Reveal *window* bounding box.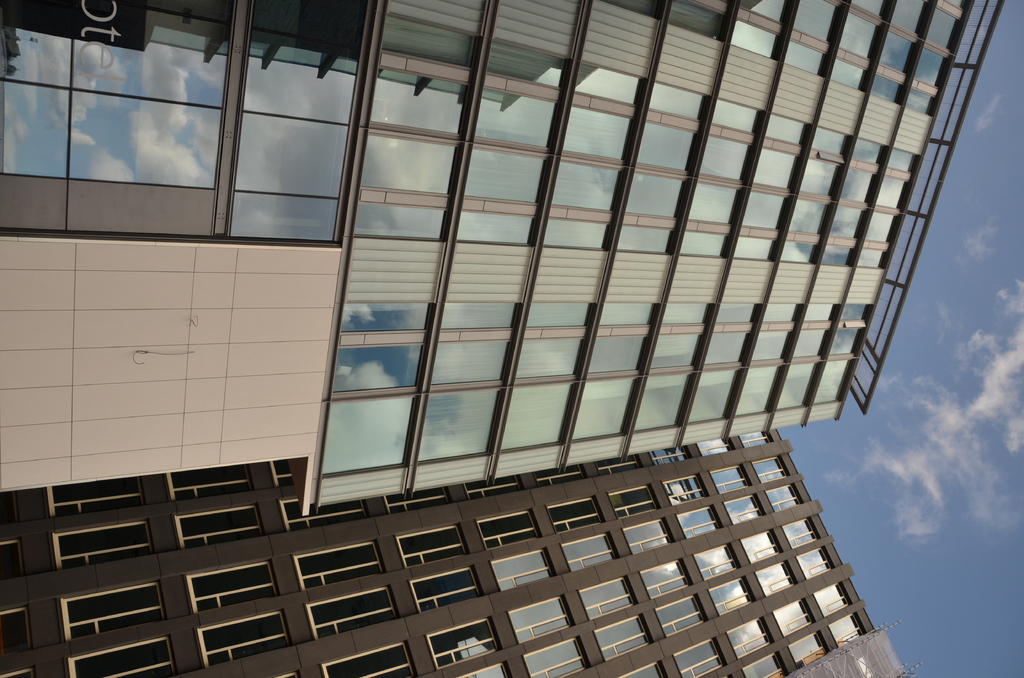
Revealed: [x1=171, y1=469, x2=250, y2=497].
